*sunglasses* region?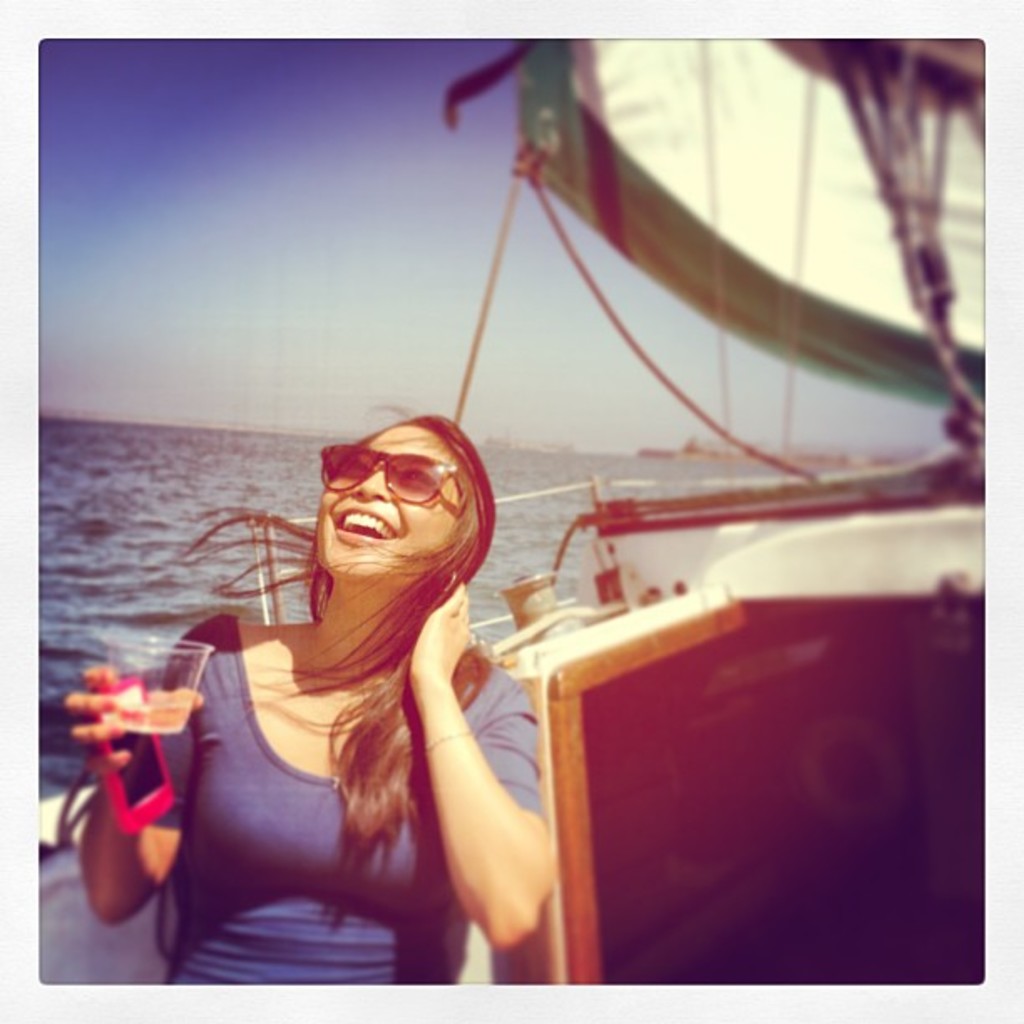
locate(320, 443, 470, 505)
